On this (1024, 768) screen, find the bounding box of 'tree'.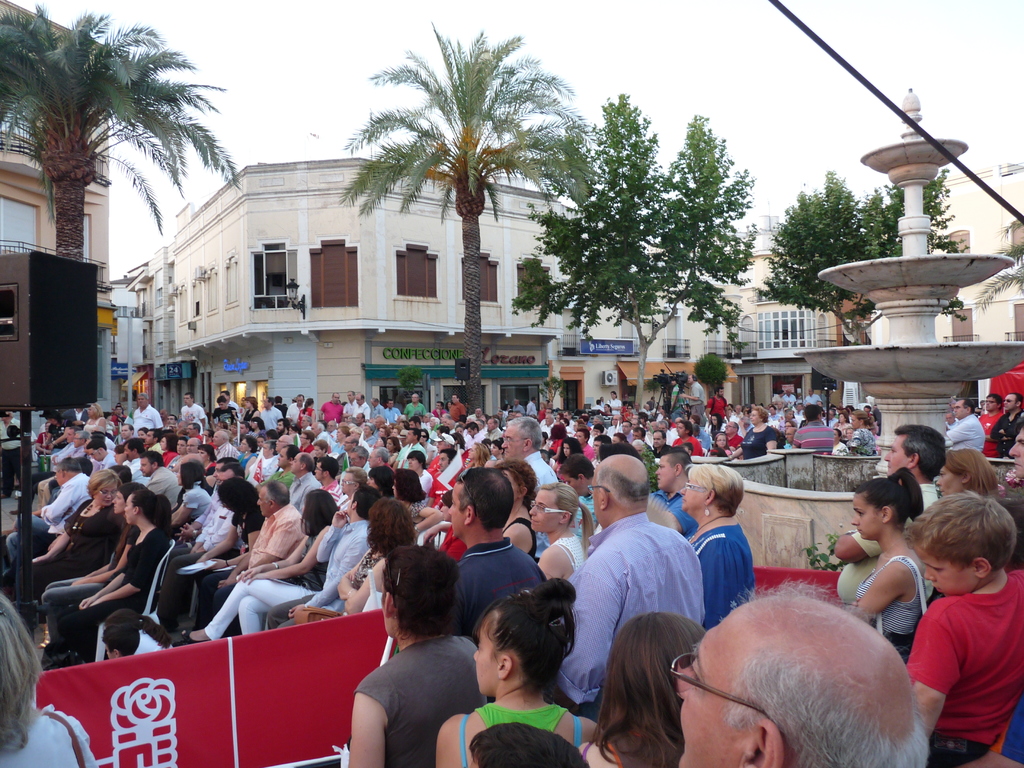
Bounding box: crop(22, 12, 222, 271).
